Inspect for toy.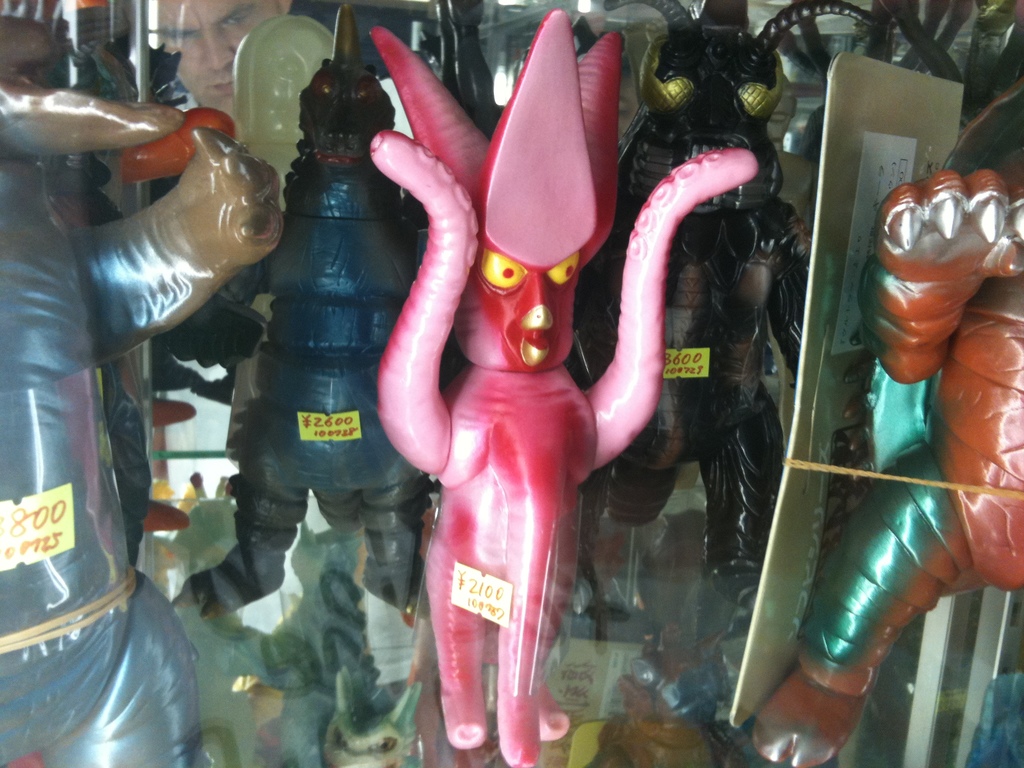
Inspection: left=360, top=20, right=661, bottom=726.
